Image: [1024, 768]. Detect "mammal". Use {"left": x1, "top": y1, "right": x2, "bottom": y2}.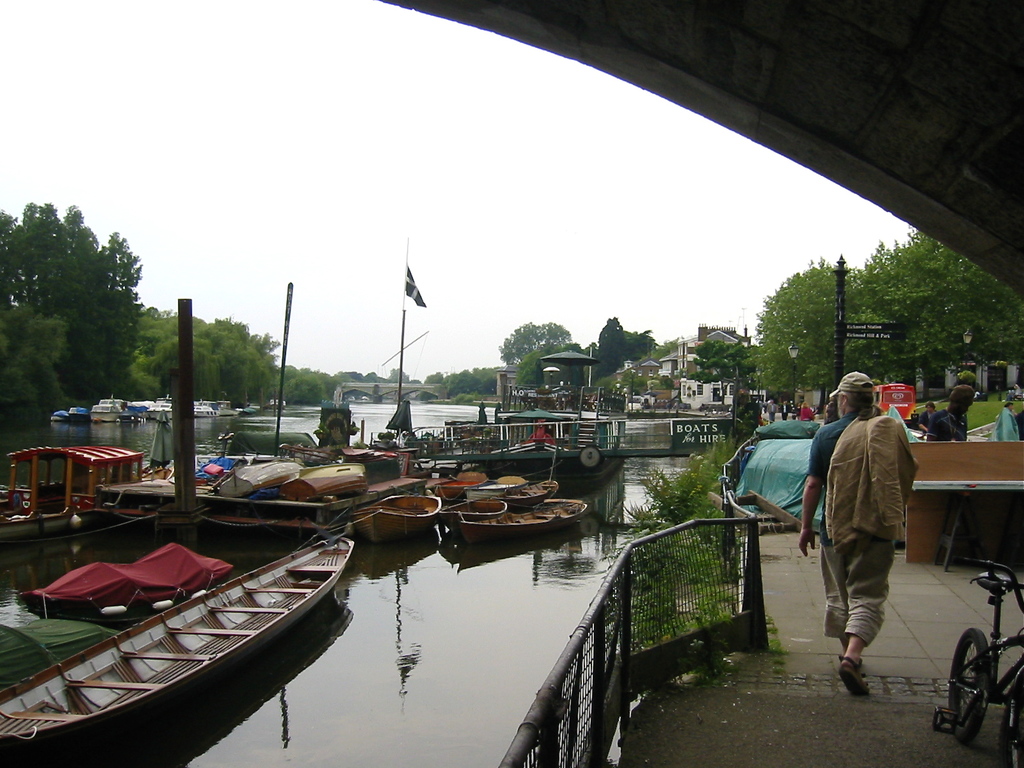
{"left": 925, "top": 384, "right": 982, "bottom": 441}.
